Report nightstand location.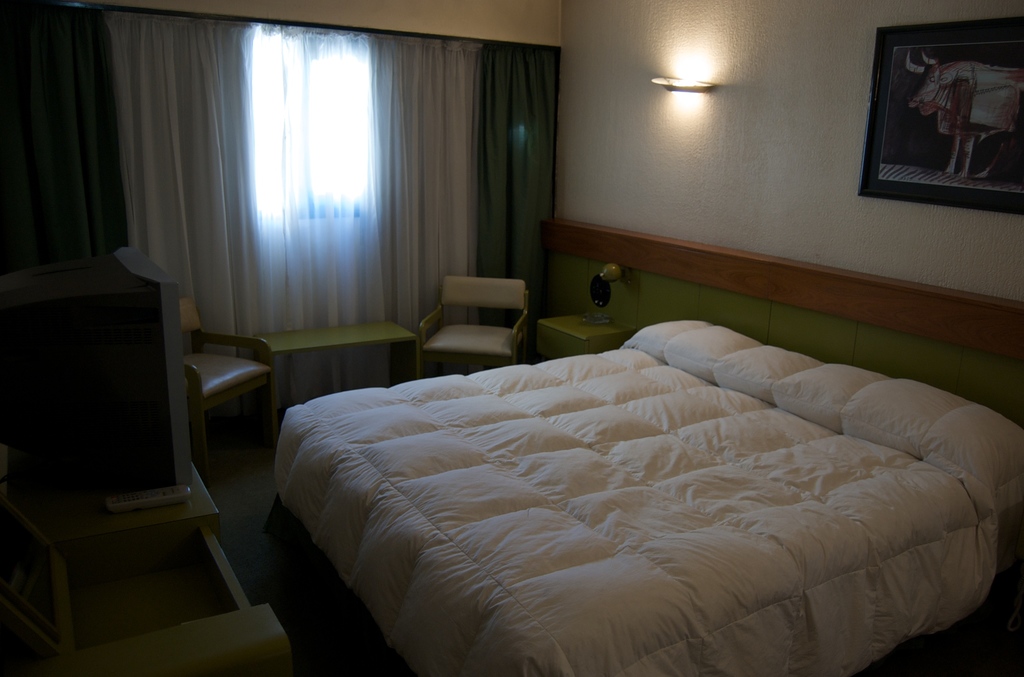
Report: locate(539, 310, 635, 356).
